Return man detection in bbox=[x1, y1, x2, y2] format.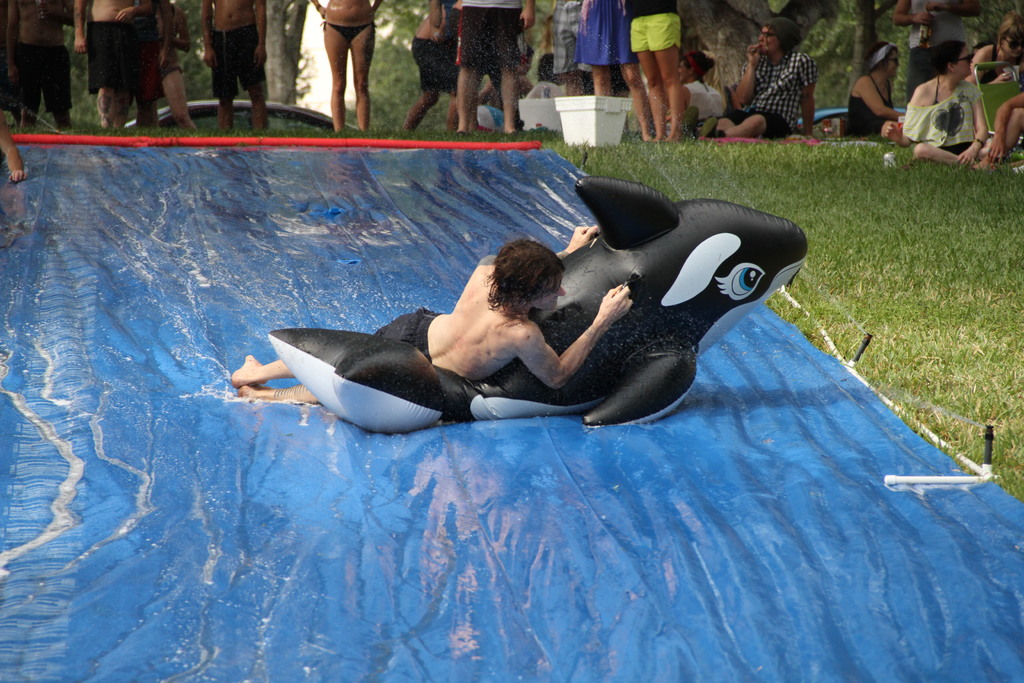
bbox=[202, 0, 266, 135].
